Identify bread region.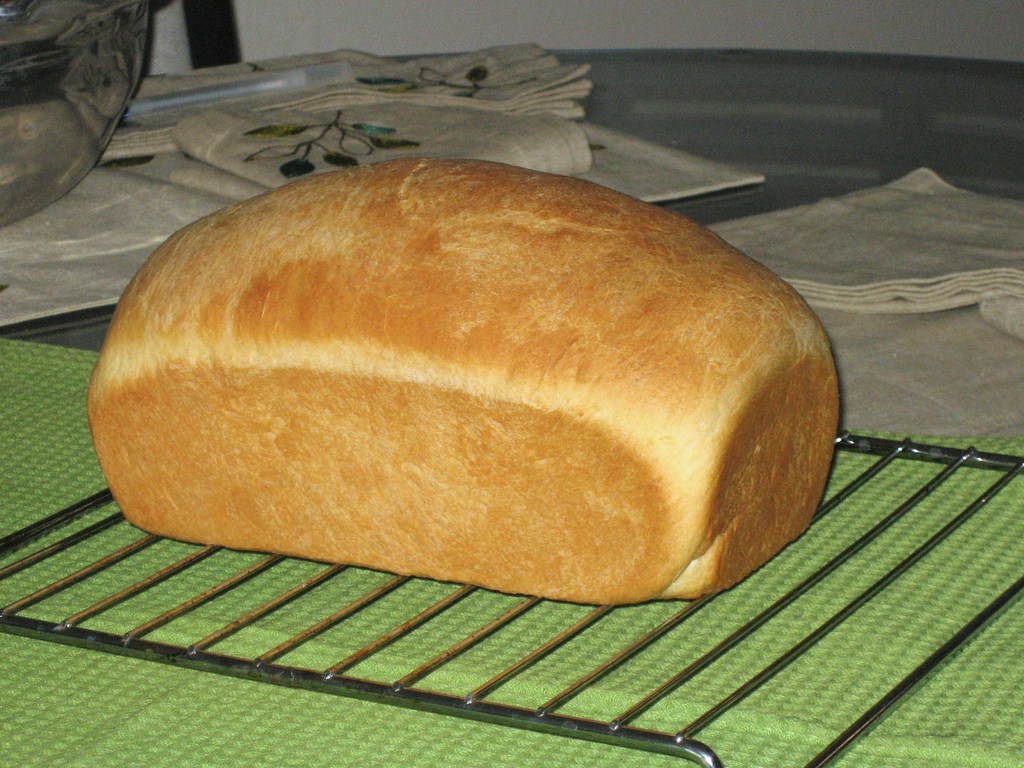
Region: (85, 158, 841, 594).
